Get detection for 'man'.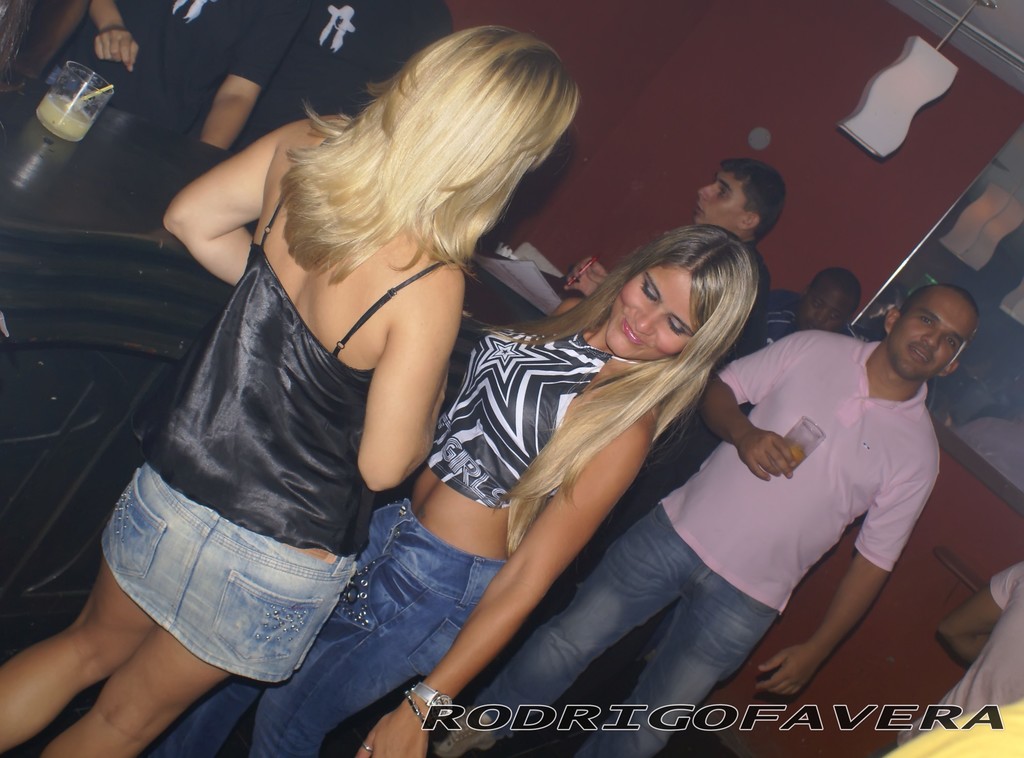
Detection: crop(430, 282, 986, 757).
